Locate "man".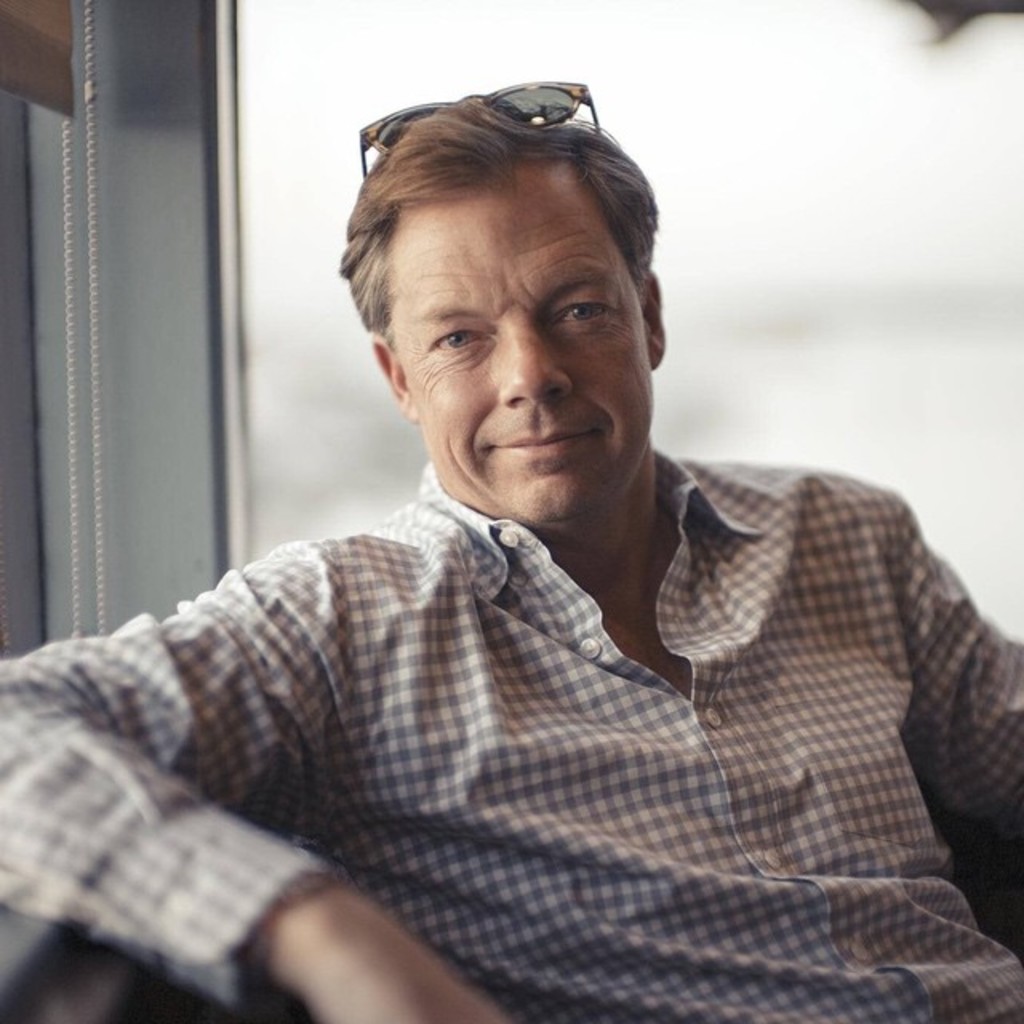
Bounding box: detection(29, 78, 1023, 997).
